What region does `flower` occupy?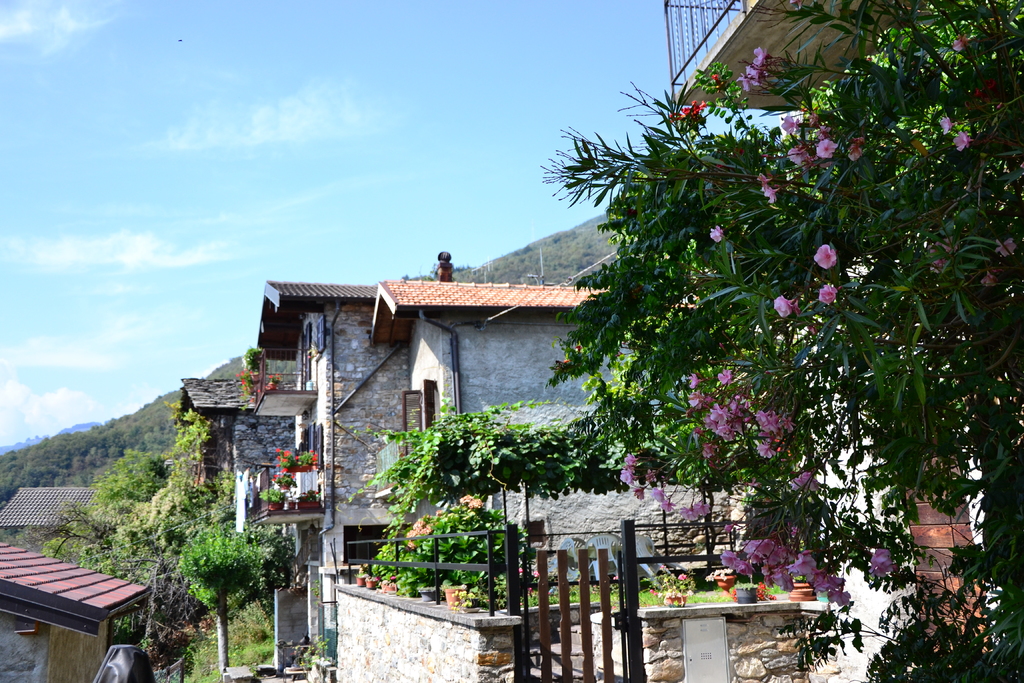
detection(960, 131, 972, 149).
